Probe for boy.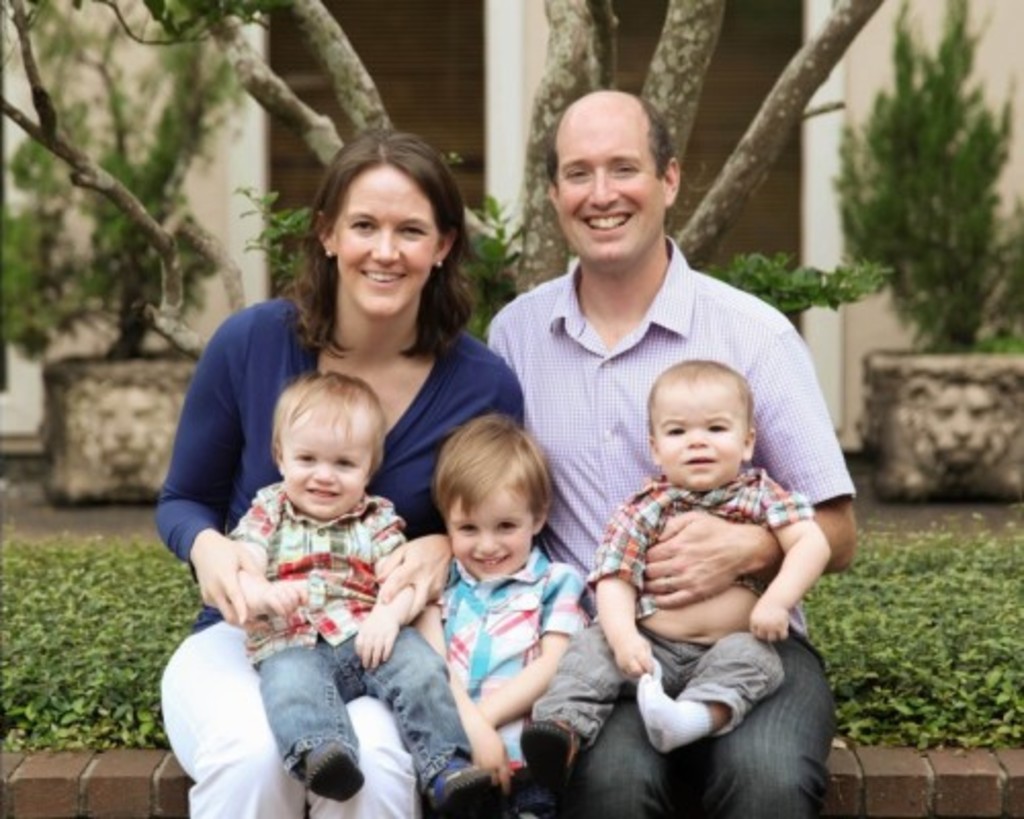
Probe result: (227, 383, 489, 817).
